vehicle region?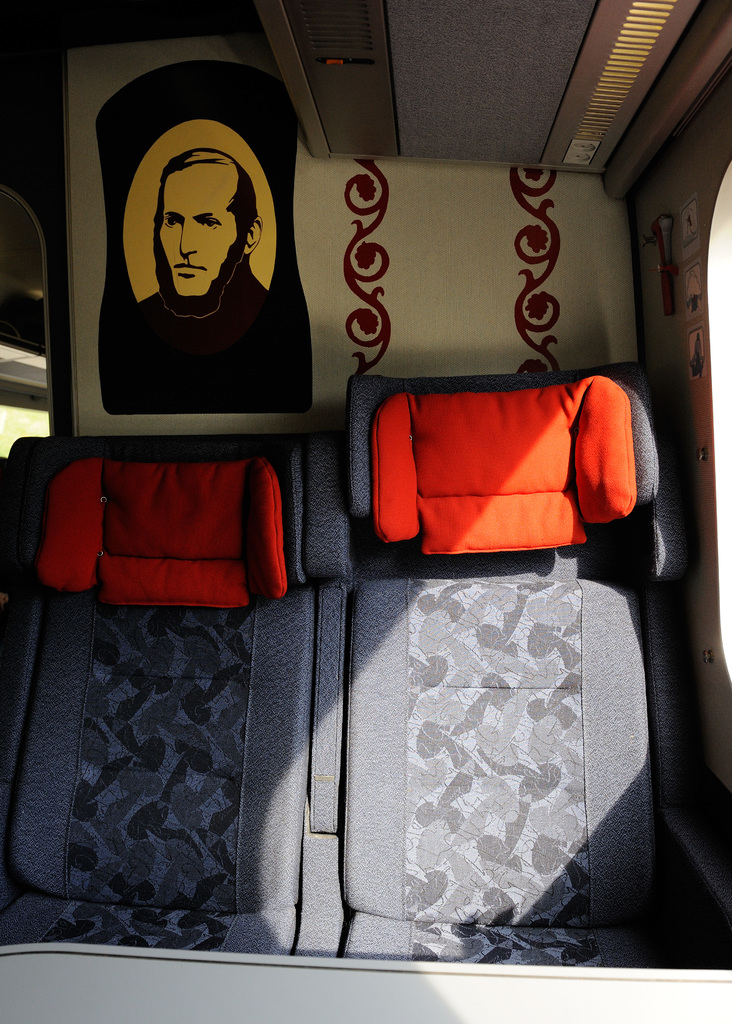
0/0/731/1023
